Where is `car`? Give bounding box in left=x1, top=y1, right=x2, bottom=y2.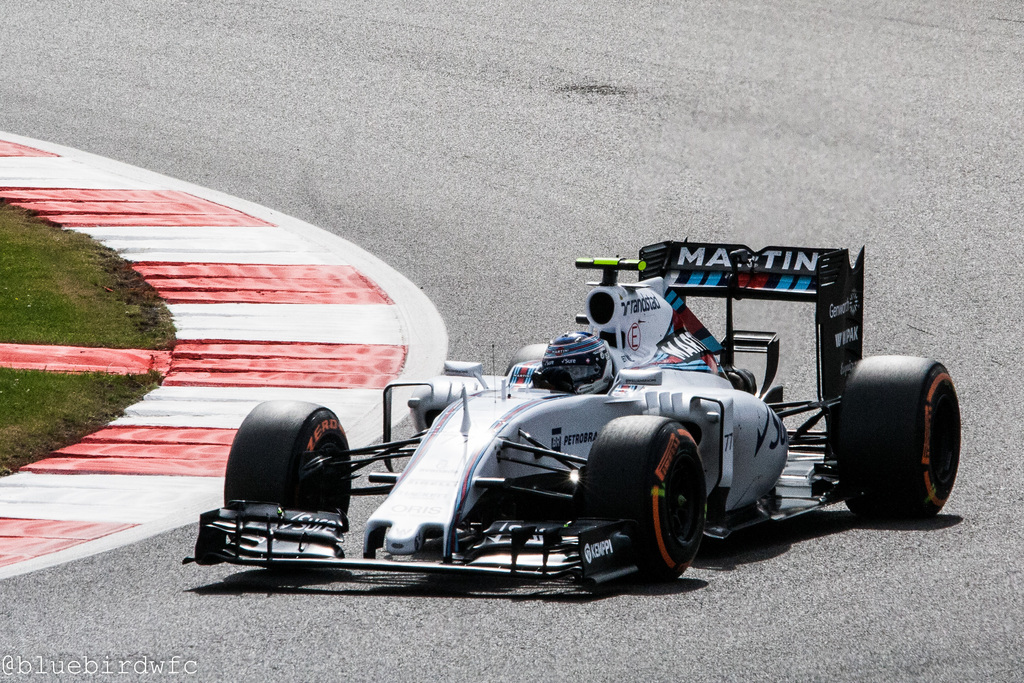
left=146, top=201, right=962, bottom=631.
